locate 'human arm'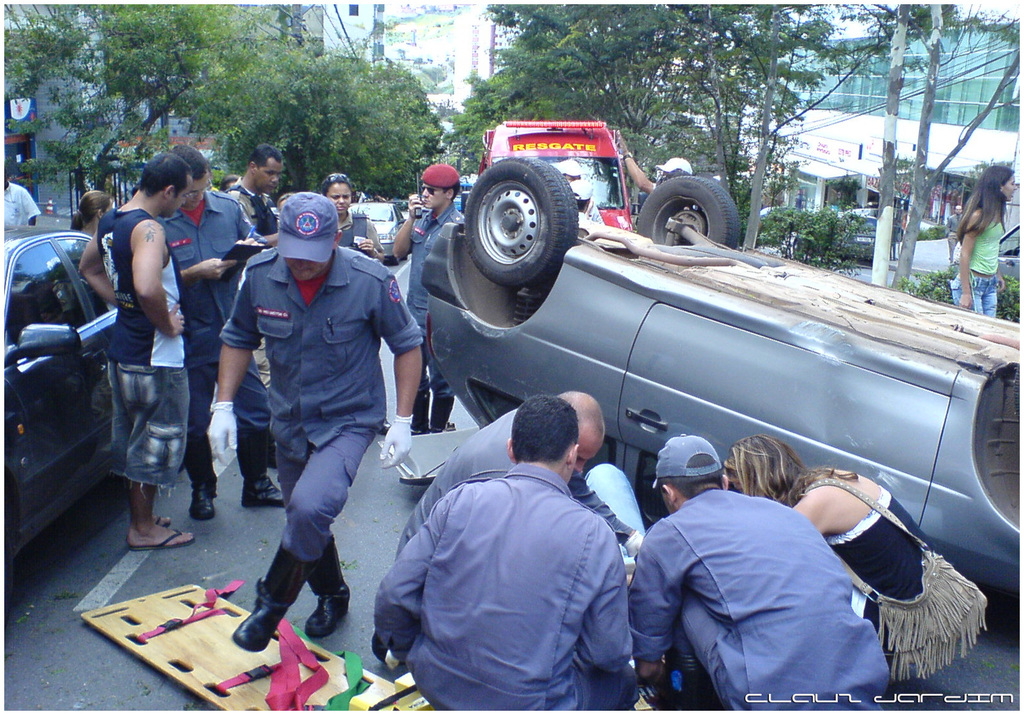
bbox=[79, 229, 116, 307]
